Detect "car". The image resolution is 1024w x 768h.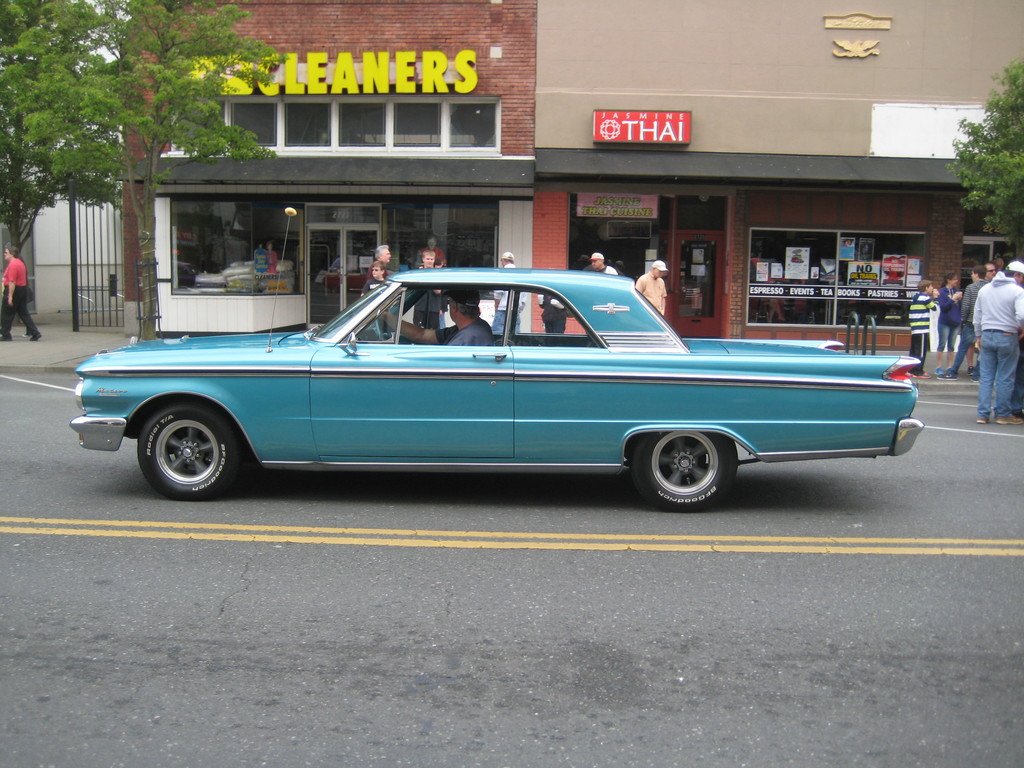
left=70, top=264, right=923, bottom=508.
